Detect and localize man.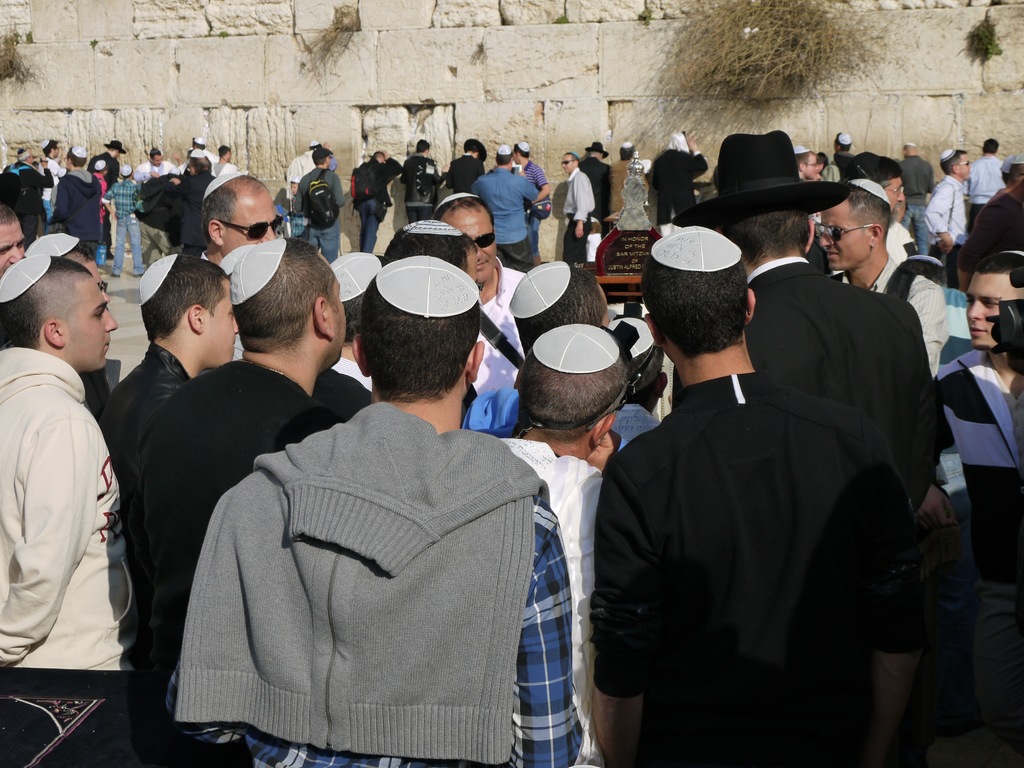
Localized at region(87, 138, 124, 191).
